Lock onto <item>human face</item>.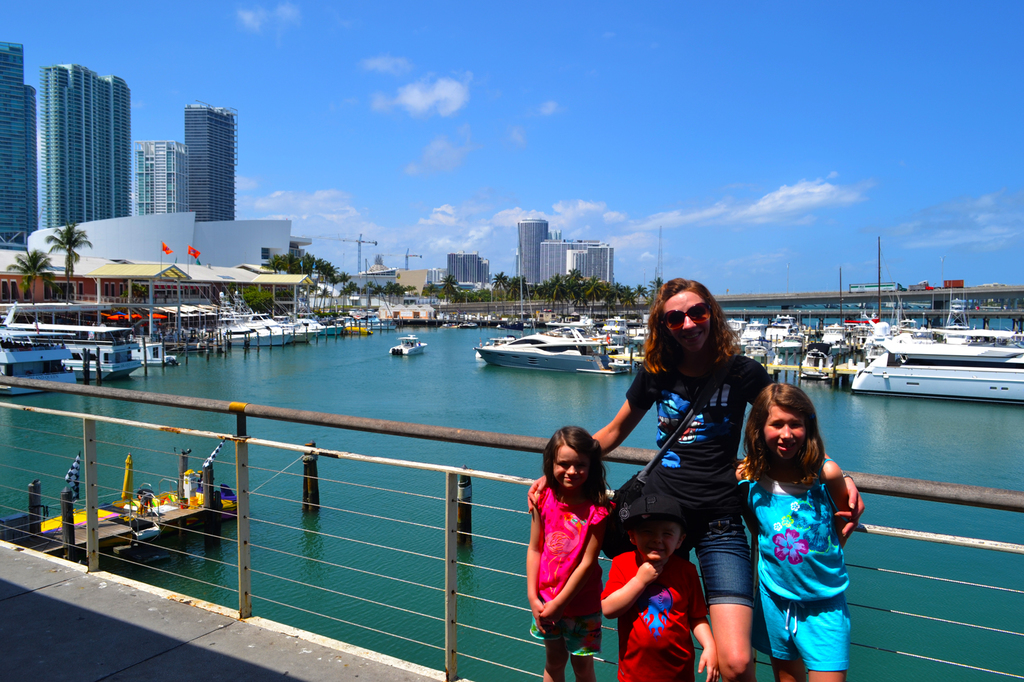
Locked: {"left": 556, "top": 444, "right": 586, "bottom": 489}.
